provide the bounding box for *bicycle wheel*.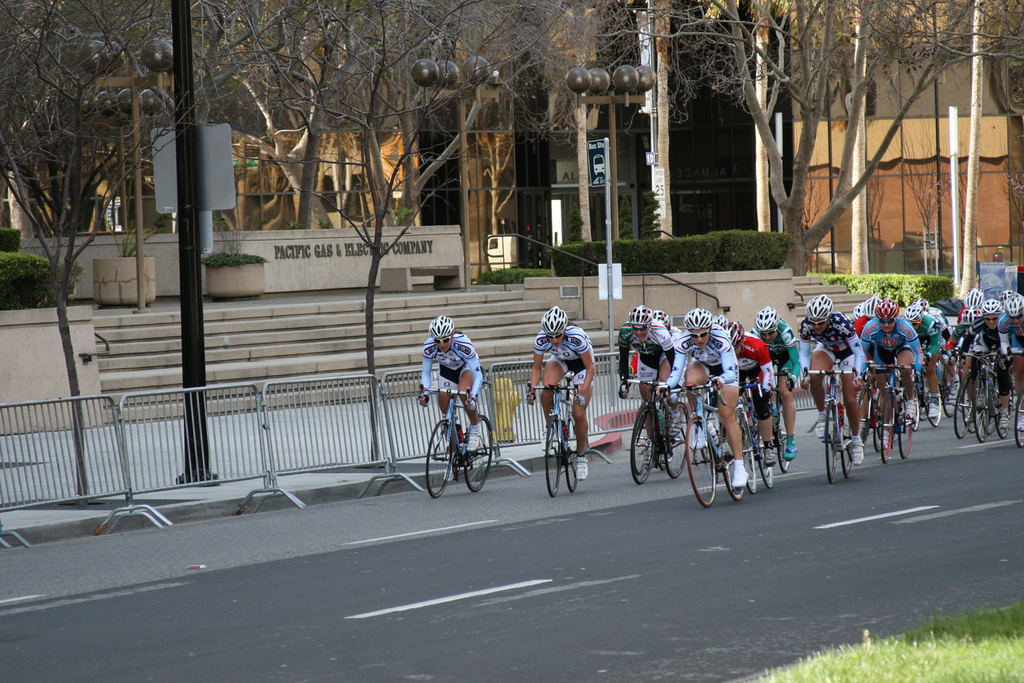
rect(872, 404, 881, 451).
